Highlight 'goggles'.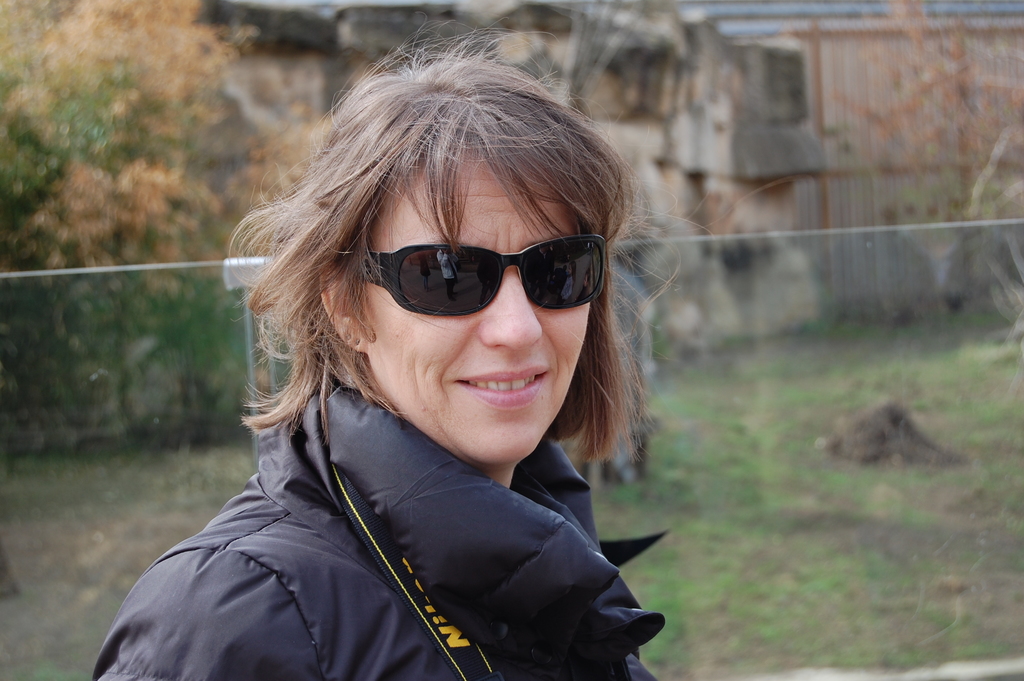
Highlighted region: left=353, top=218, right=627, bottom=322.
